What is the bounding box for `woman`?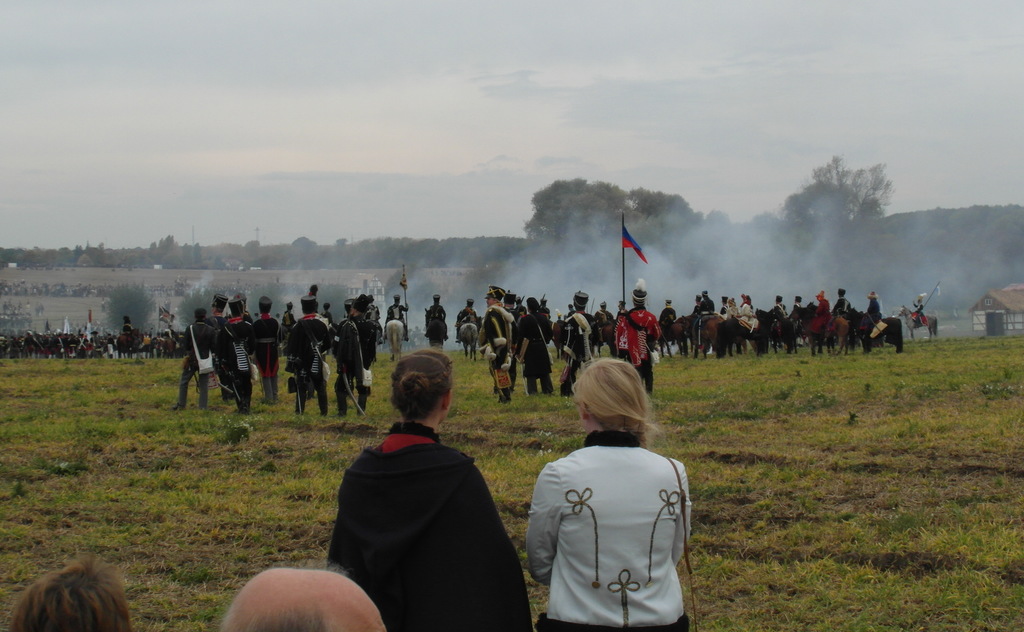
bbox=[524, 356, 692, 631].
